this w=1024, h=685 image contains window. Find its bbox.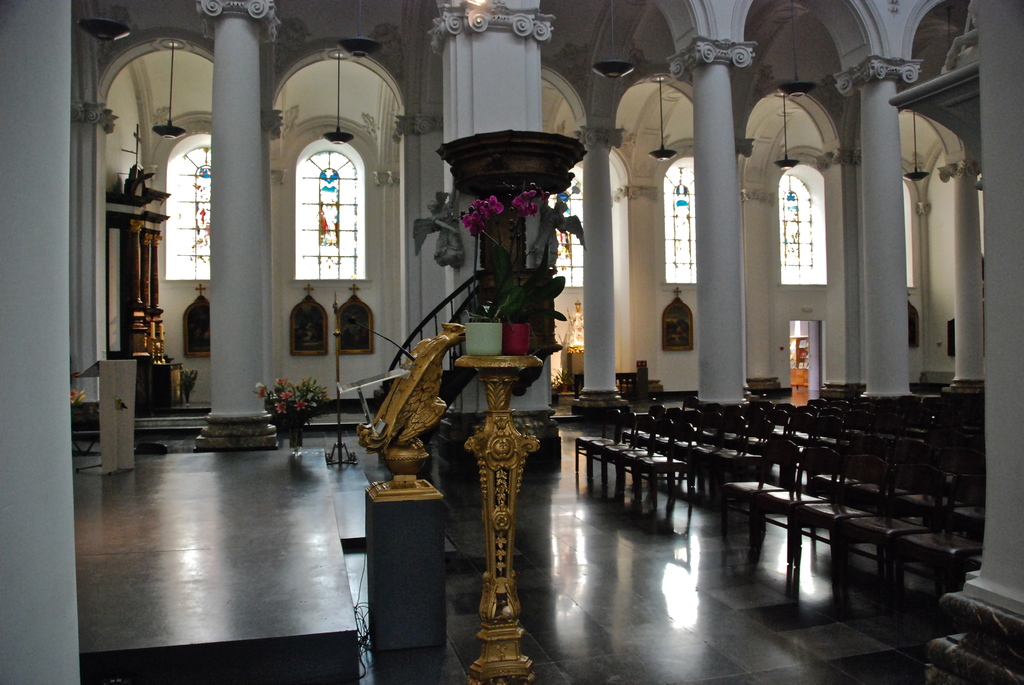
l=560, t=164, r=588, b=284.
